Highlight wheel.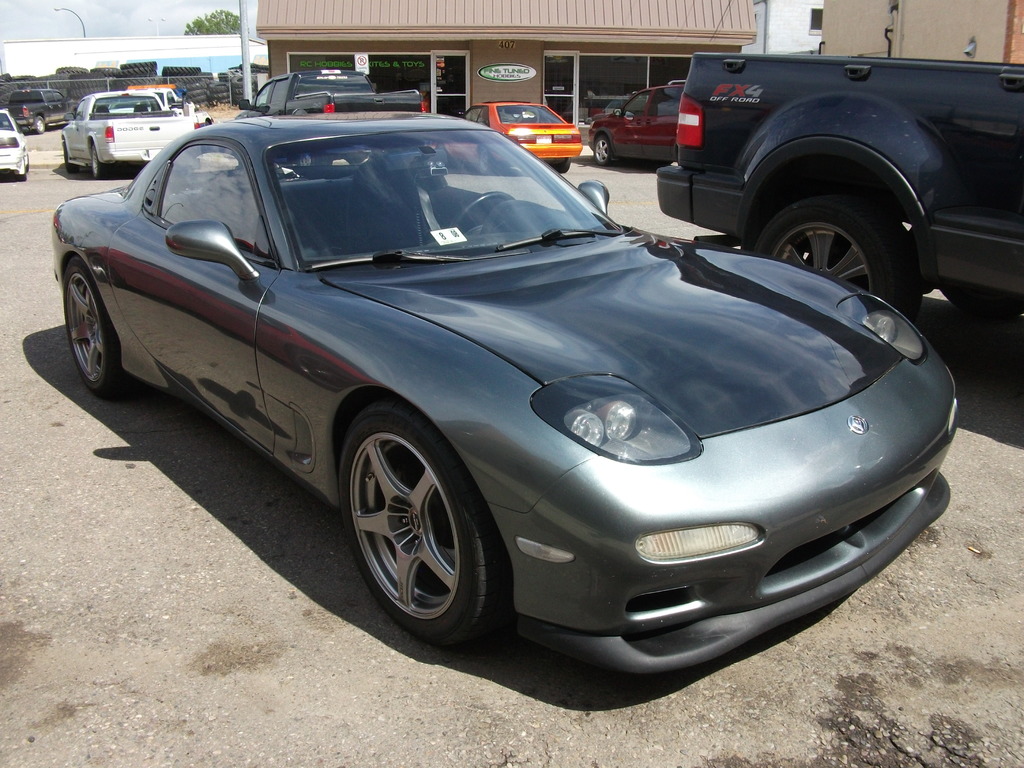
Highlighted region: bbox(338, 398, 510, 646).
